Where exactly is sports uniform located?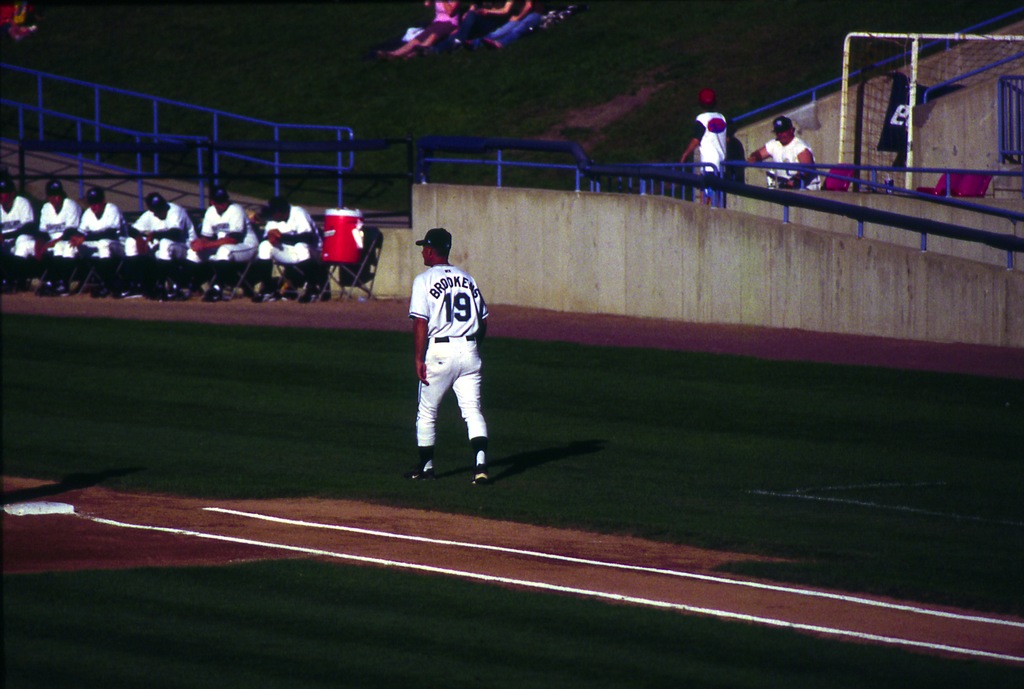
Its bounding box is (123,202,204,284).
